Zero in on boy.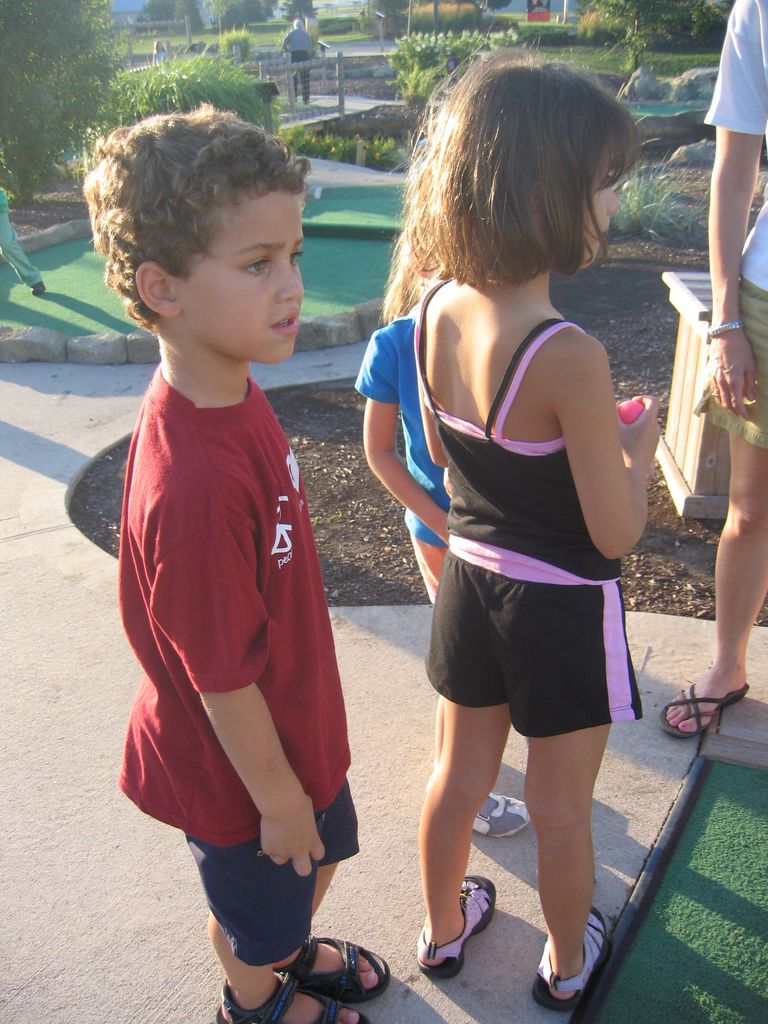
Zeroed in: [79, 99, 387, 1023].
